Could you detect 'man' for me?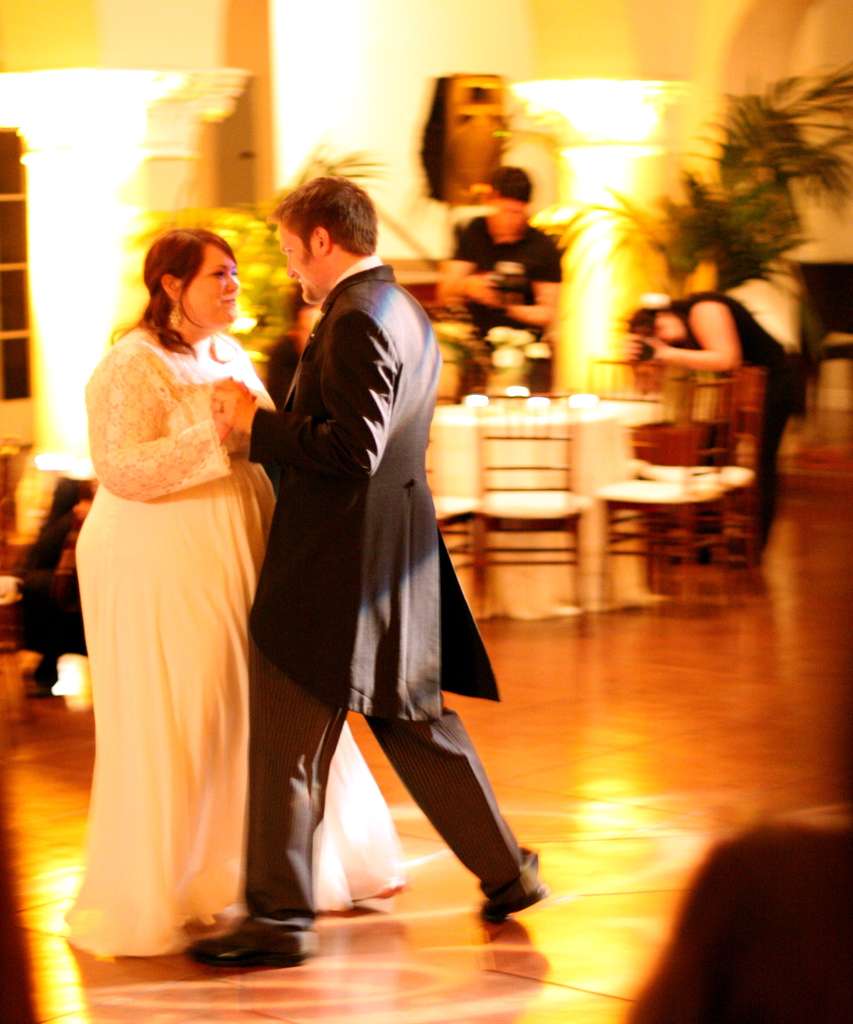
Detection result: bbox=[184, 176, 548, 968].
